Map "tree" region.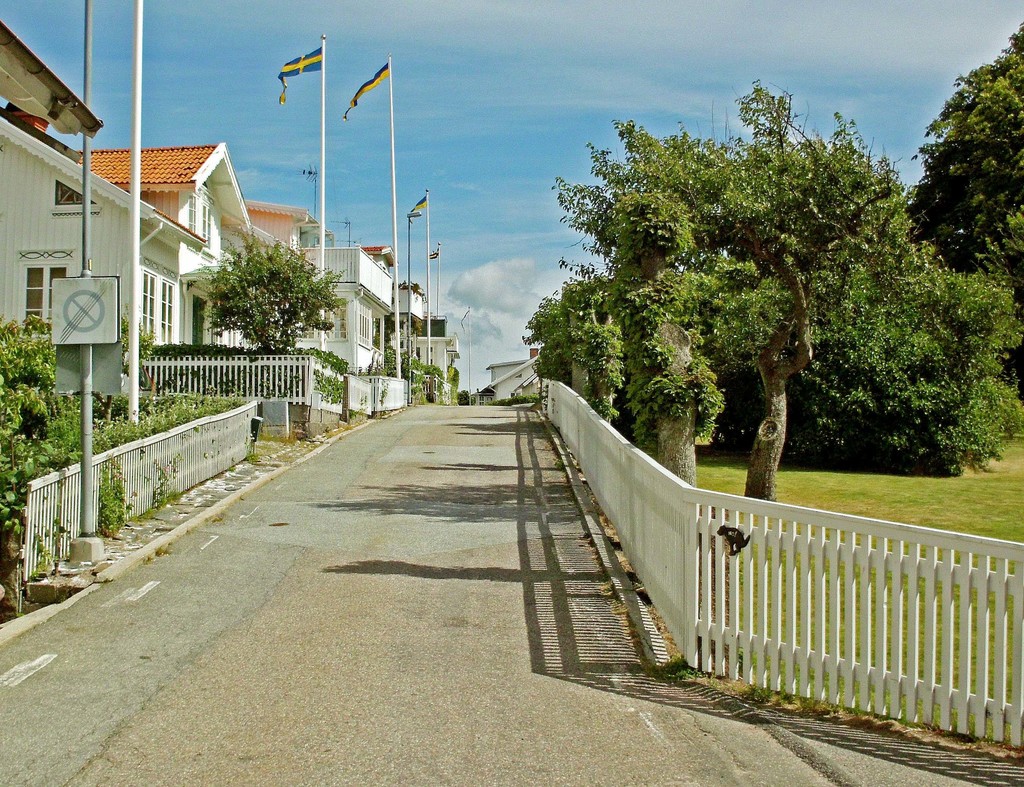
Mapped to <region>399, 350, 436, 402</region>.
